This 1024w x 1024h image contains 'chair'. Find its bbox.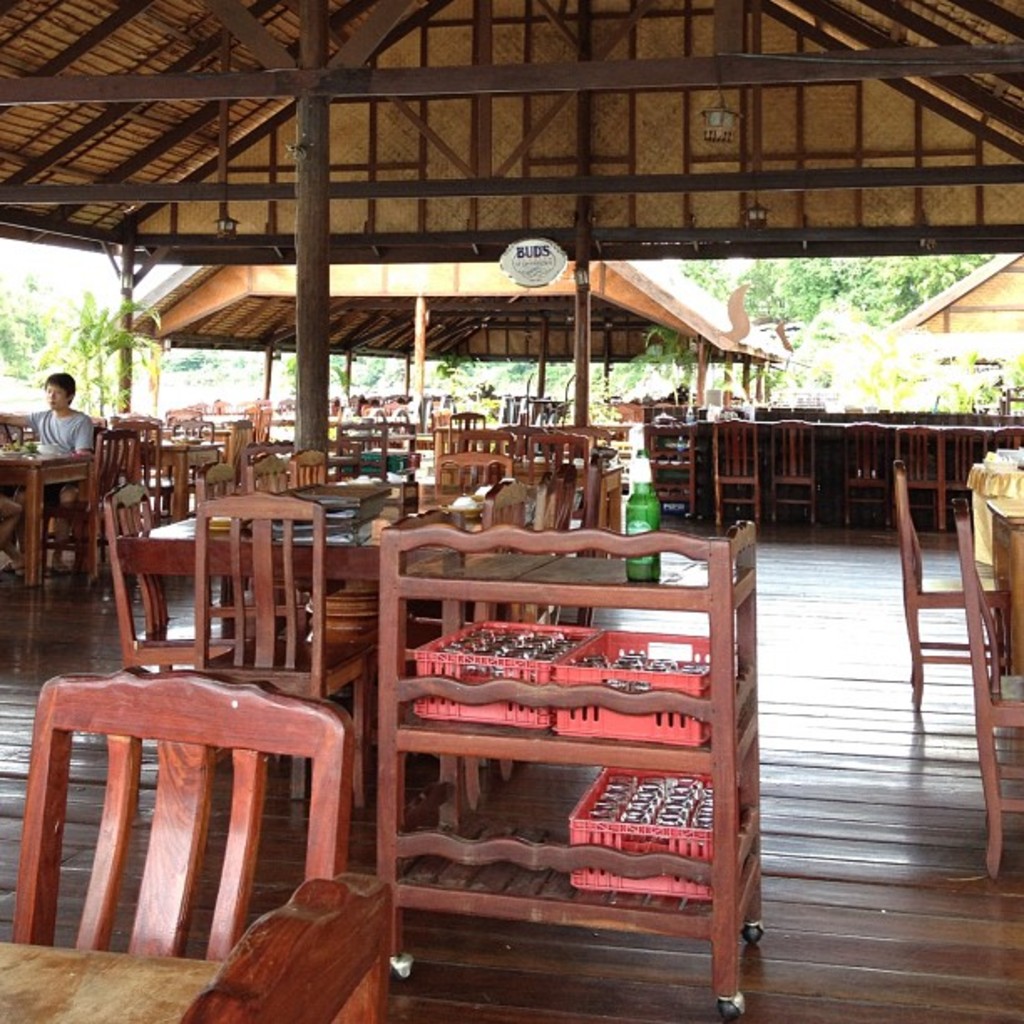
(509,472,576,627).
